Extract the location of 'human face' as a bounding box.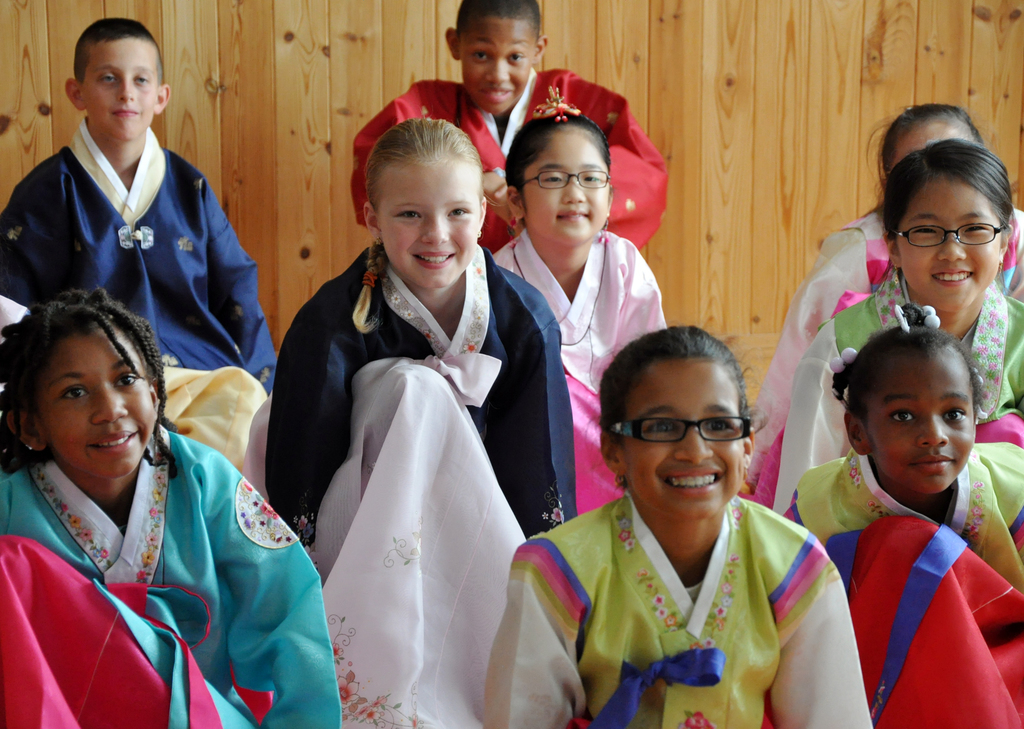
{"x1": 460, "y1": 14, "x2": 529, "y2": 114}.
